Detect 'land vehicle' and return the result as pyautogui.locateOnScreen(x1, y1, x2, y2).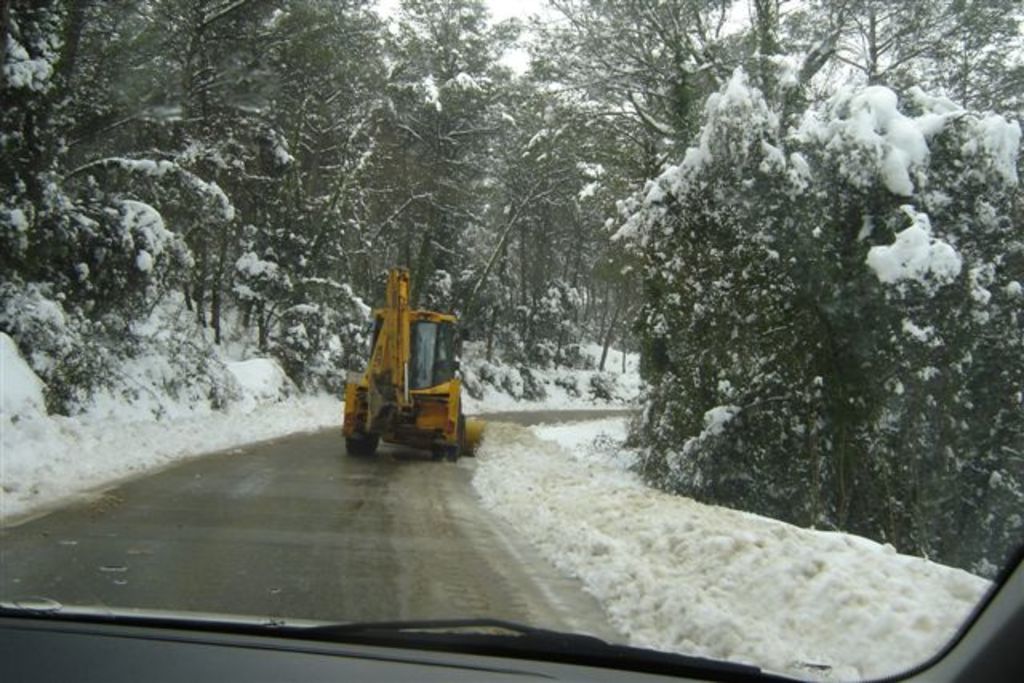
pyautogui.locateOnScreen(0, 537, 1022, 681).
